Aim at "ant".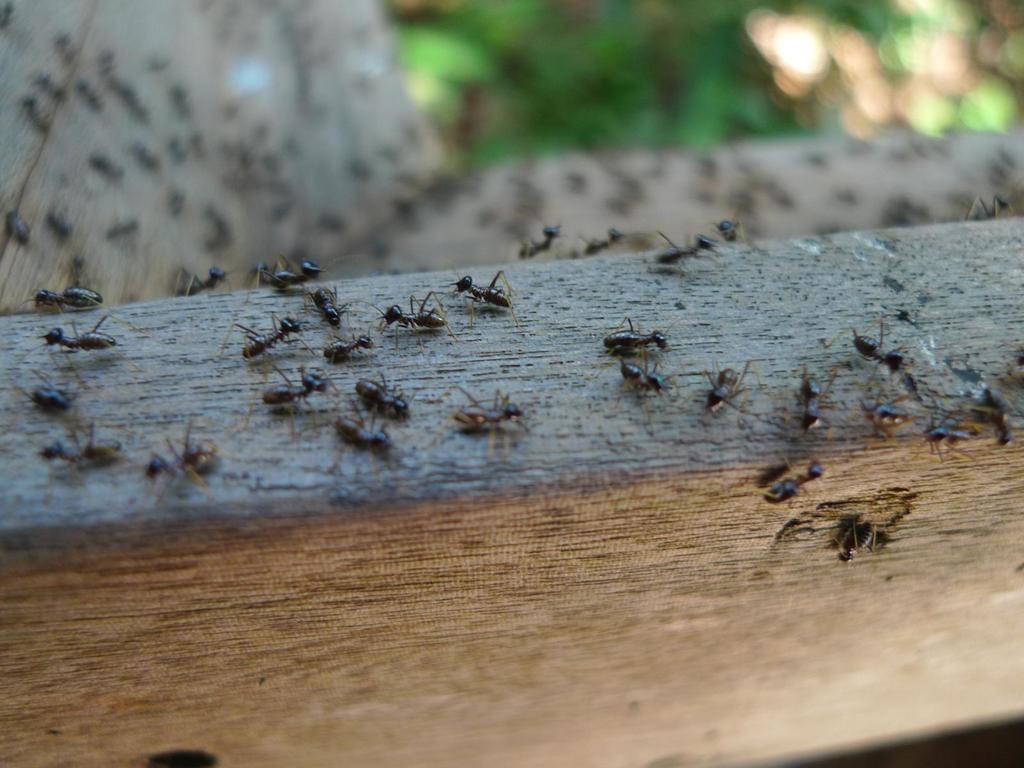
Aimed at left=922, top=413, right=982, bottom=458.
